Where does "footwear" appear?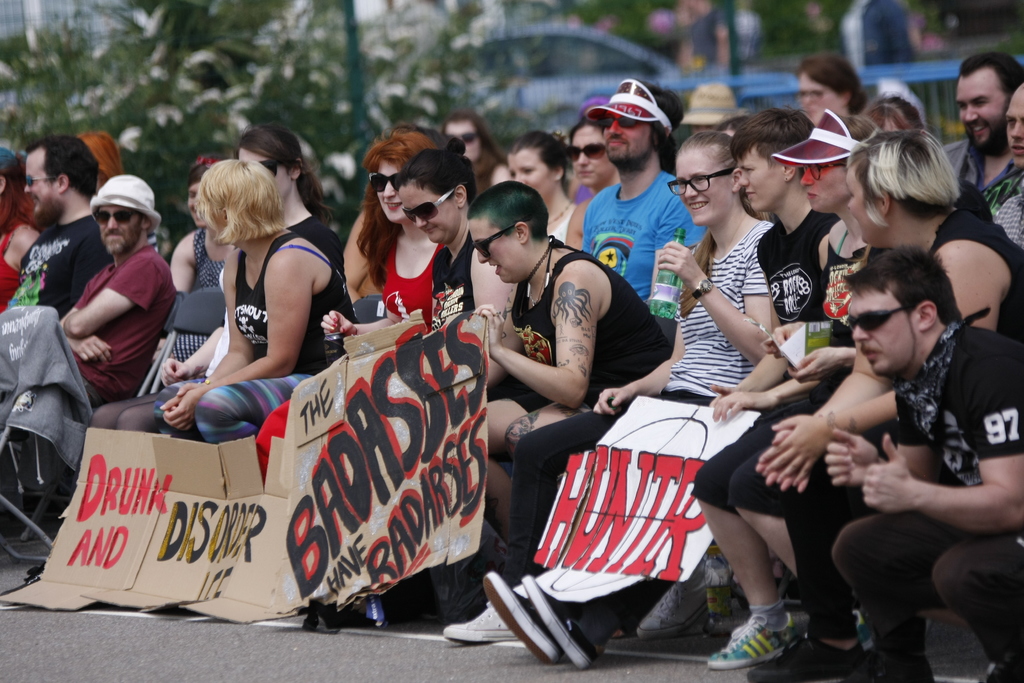
Appears at bbox=(524, 570, 616, 666).
